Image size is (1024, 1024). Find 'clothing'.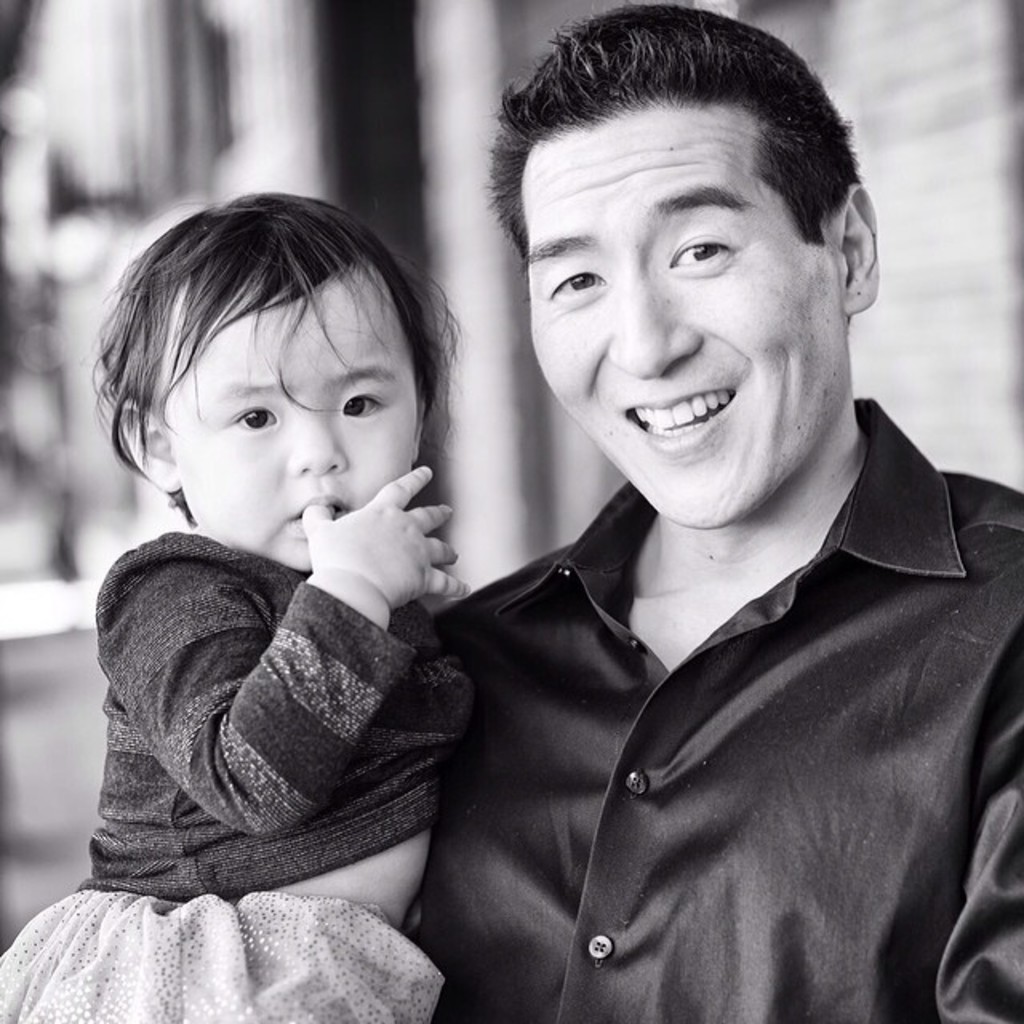
[408, 395, 1022, 1022].
